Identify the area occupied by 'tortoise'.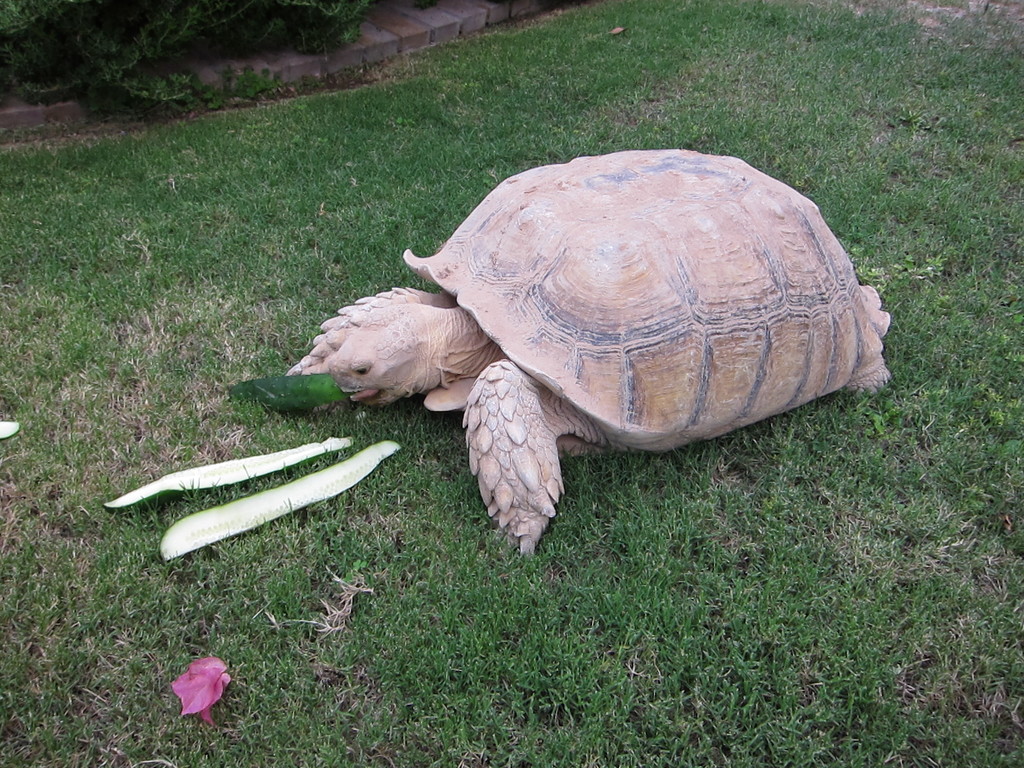
Area: locate(291, 148, 892, 550).
